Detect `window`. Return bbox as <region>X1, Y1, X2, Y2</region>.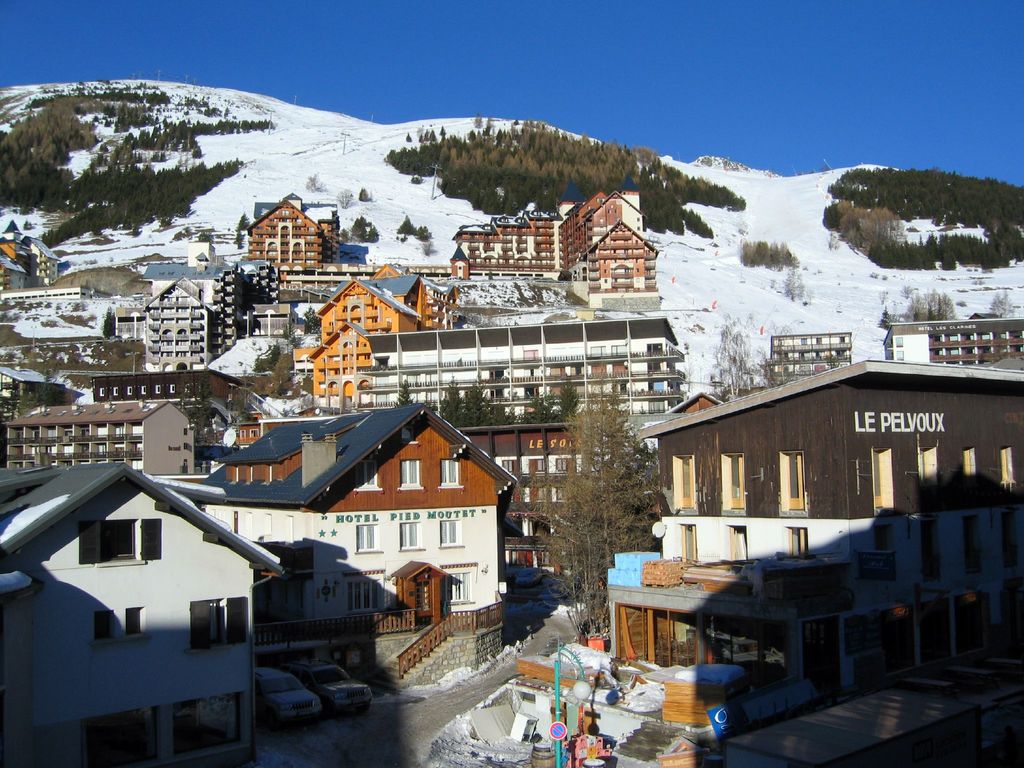
<region>918, 446, 943, 506</region>.
